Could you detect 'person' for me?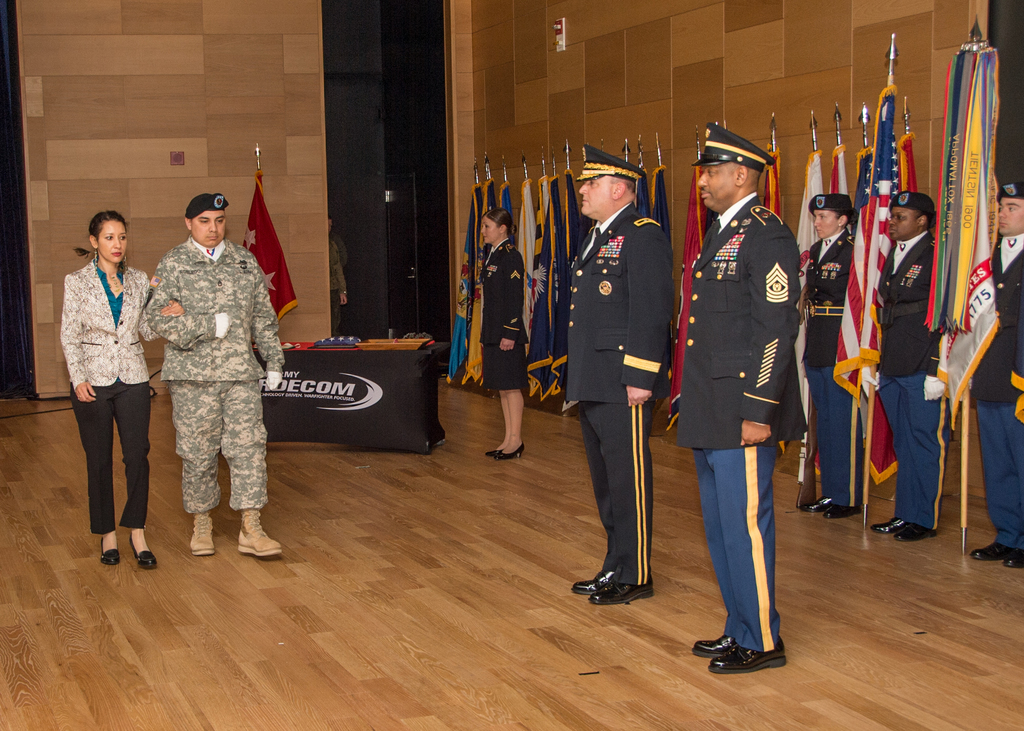
Detection result: (566,146,668,606).
